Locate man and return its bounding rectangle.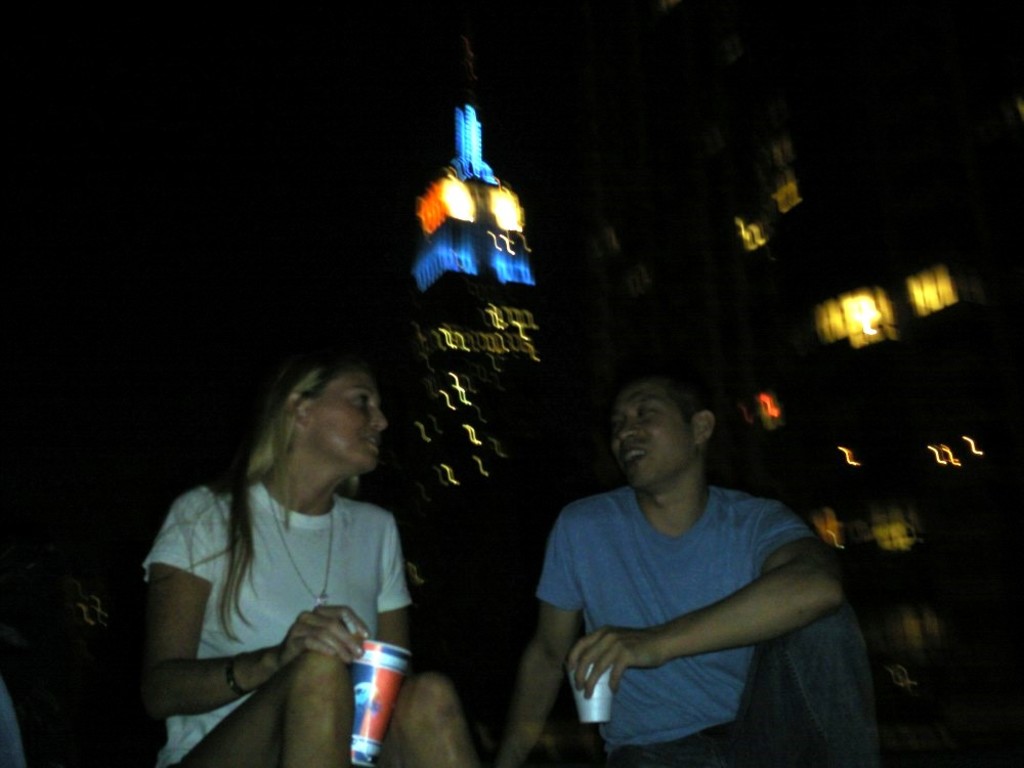
detection(519, 371, 869, 766).
